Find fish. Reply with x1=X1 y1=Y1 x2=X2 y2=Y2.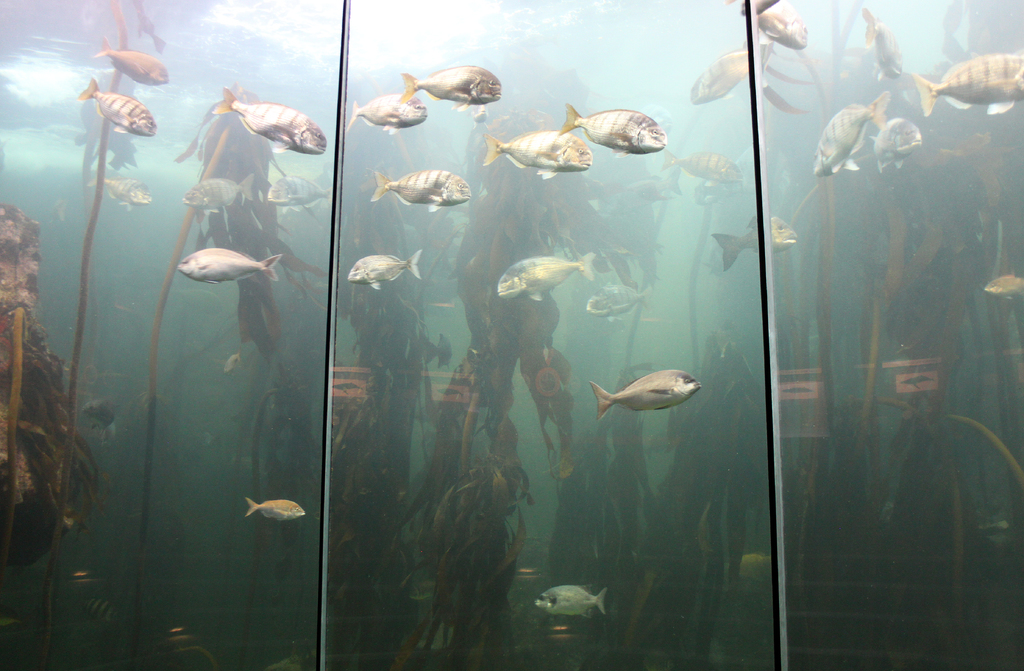
x1=584 y1=280 x2=653 y2=318.
